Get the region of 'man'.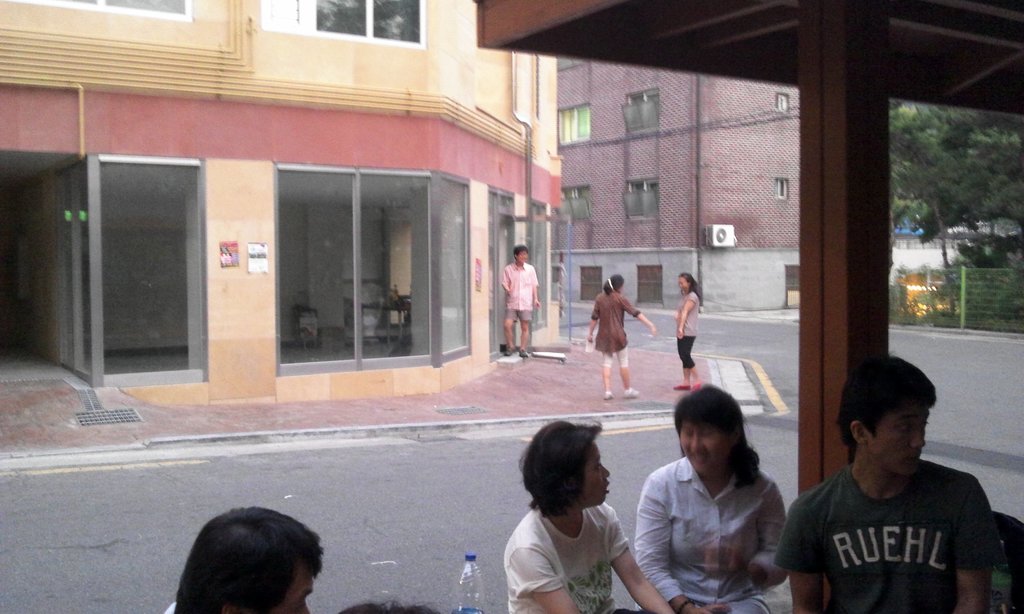
780,359,1006,610.
